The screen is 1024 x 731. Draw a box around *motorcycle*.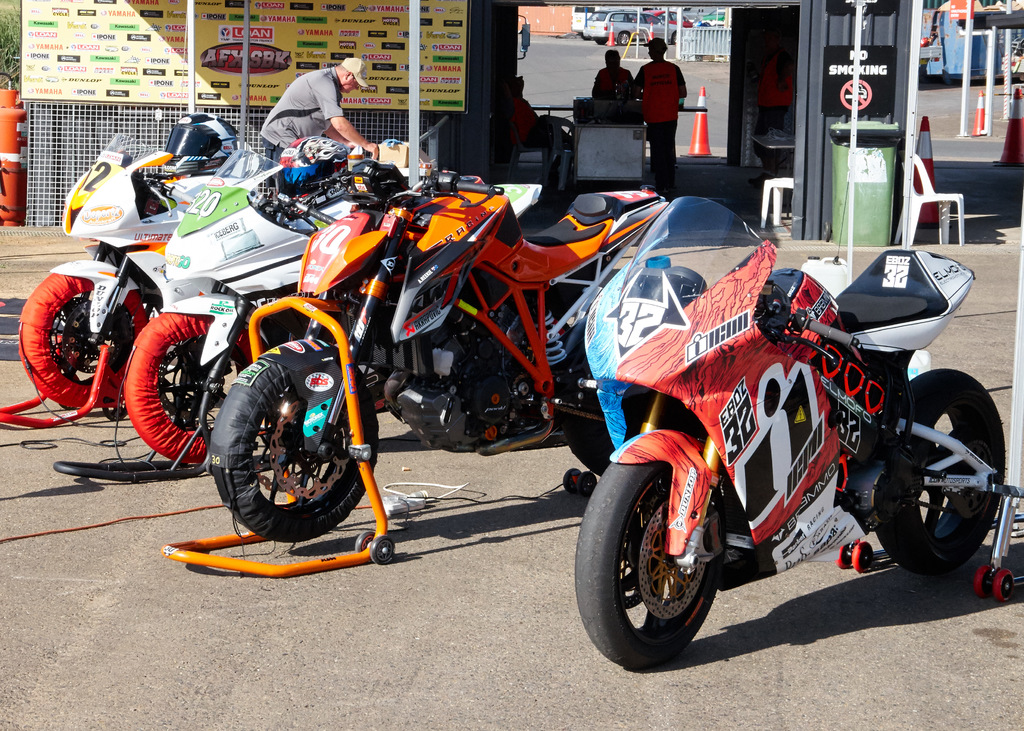
region(203, 138, 671, 543).
